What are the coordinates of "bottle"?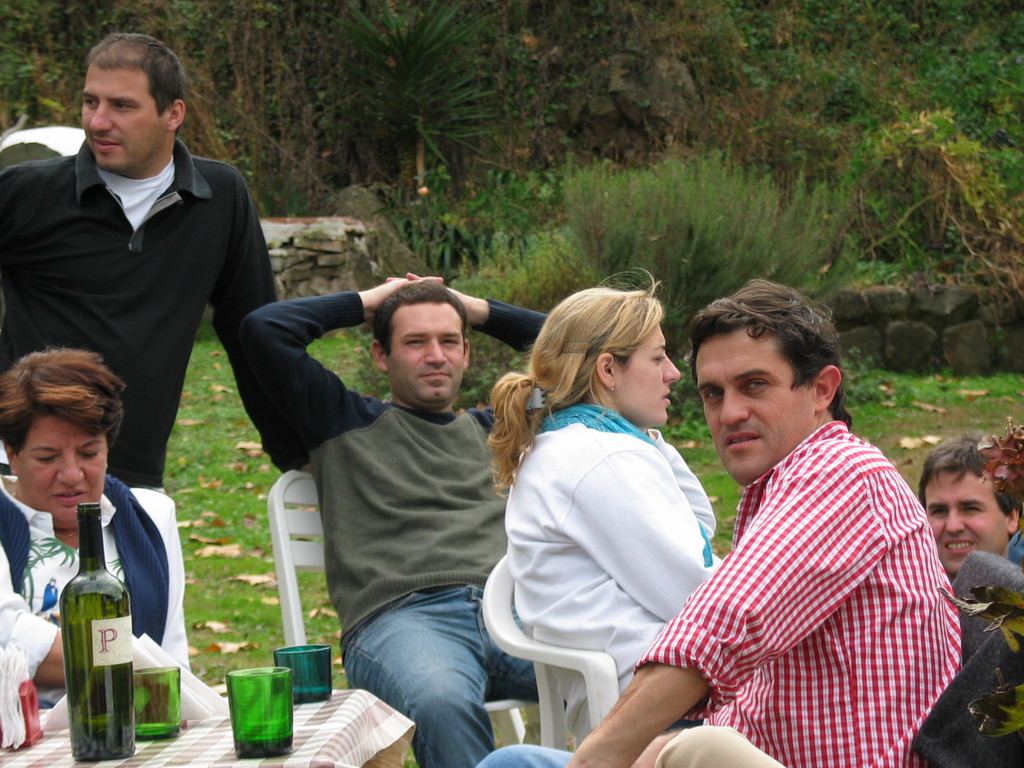
(38,523,140,746).
